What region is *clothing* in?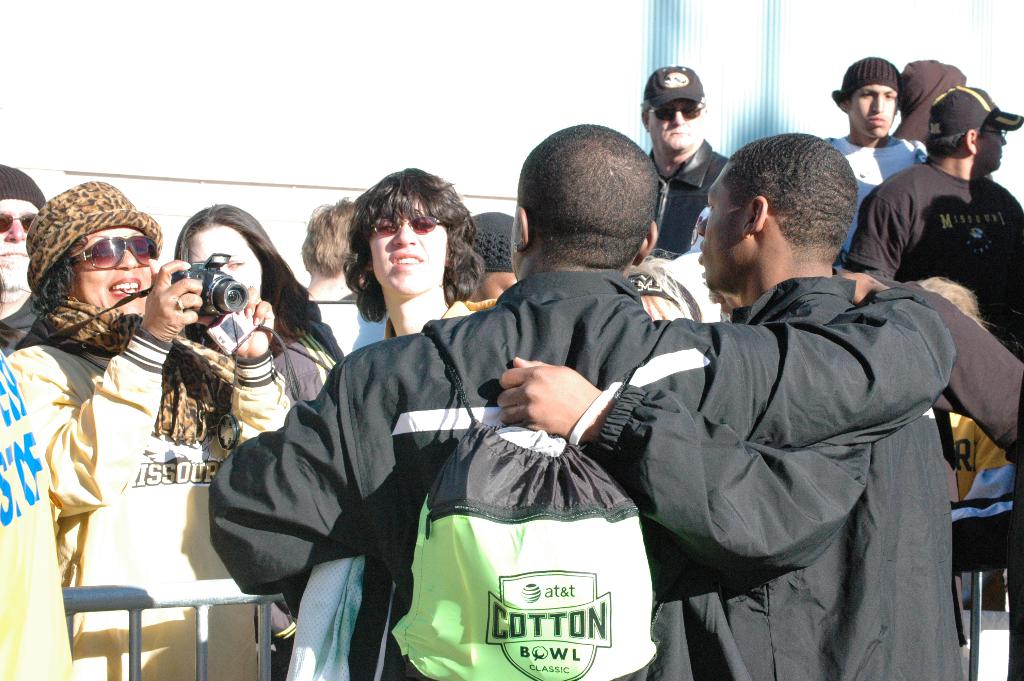
(0,321,76,677).
